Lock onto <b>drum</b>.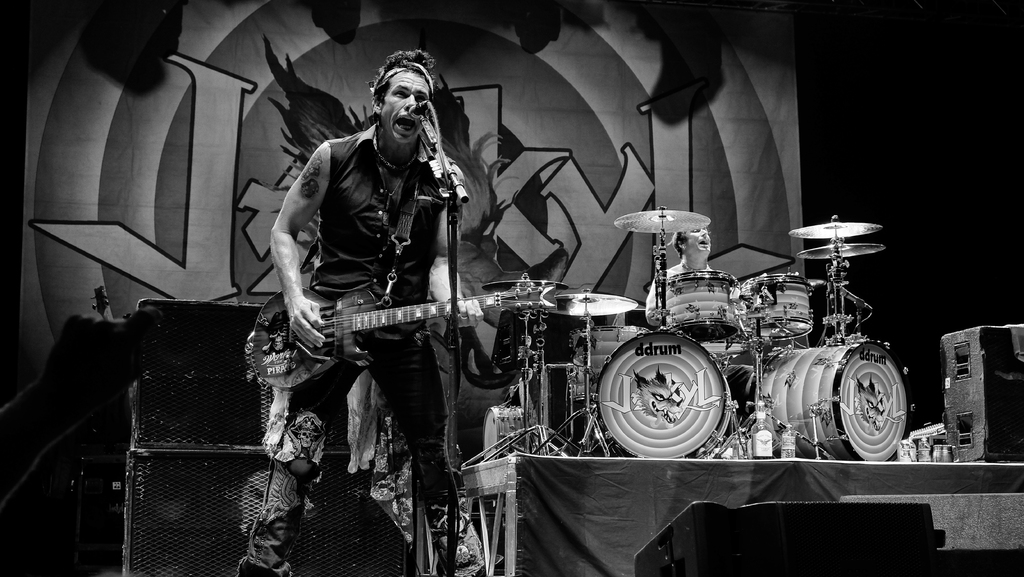
Locked: (left=664, top=271, right=739, bottom=341).
